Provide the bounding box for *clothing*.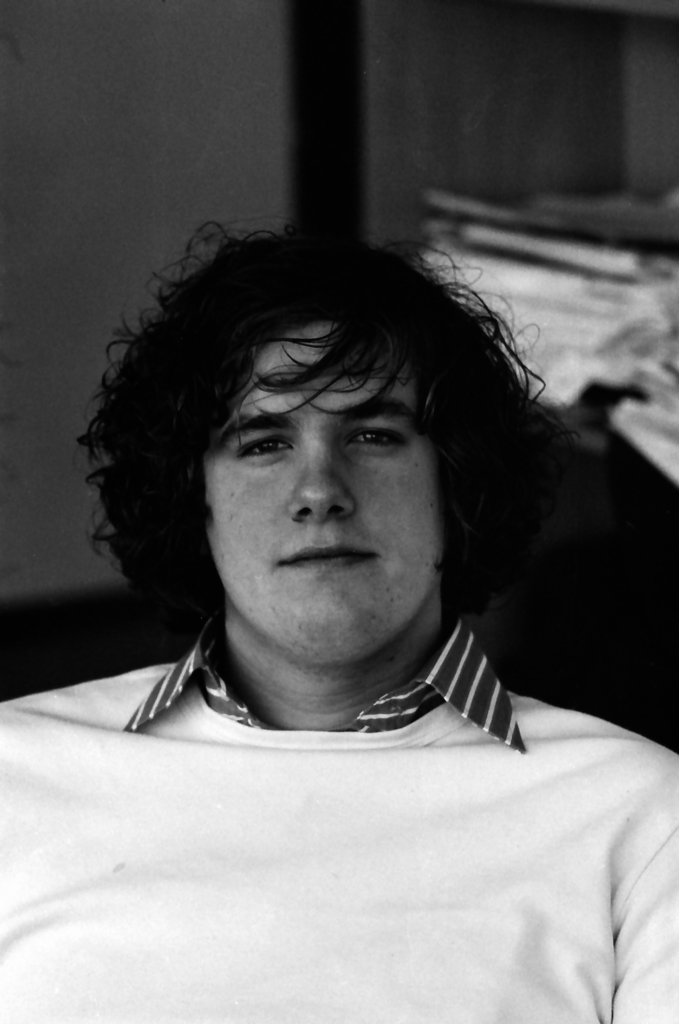
BBox(0, 643, 678, 1000).
